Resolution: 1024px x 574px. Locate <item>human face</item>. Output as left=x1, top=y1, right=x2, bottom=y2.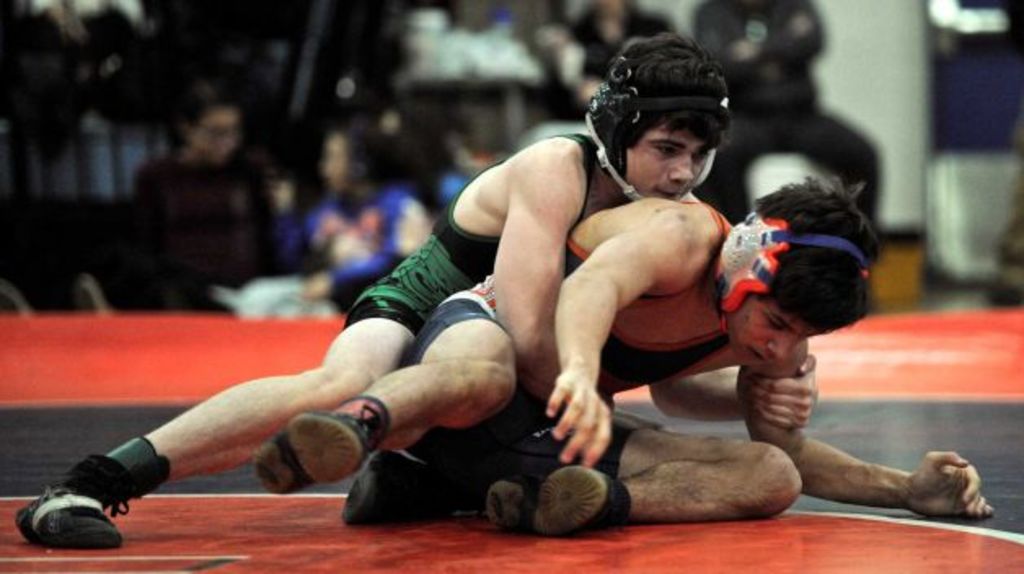
left=732, top=298, right=822, bottom=373.
